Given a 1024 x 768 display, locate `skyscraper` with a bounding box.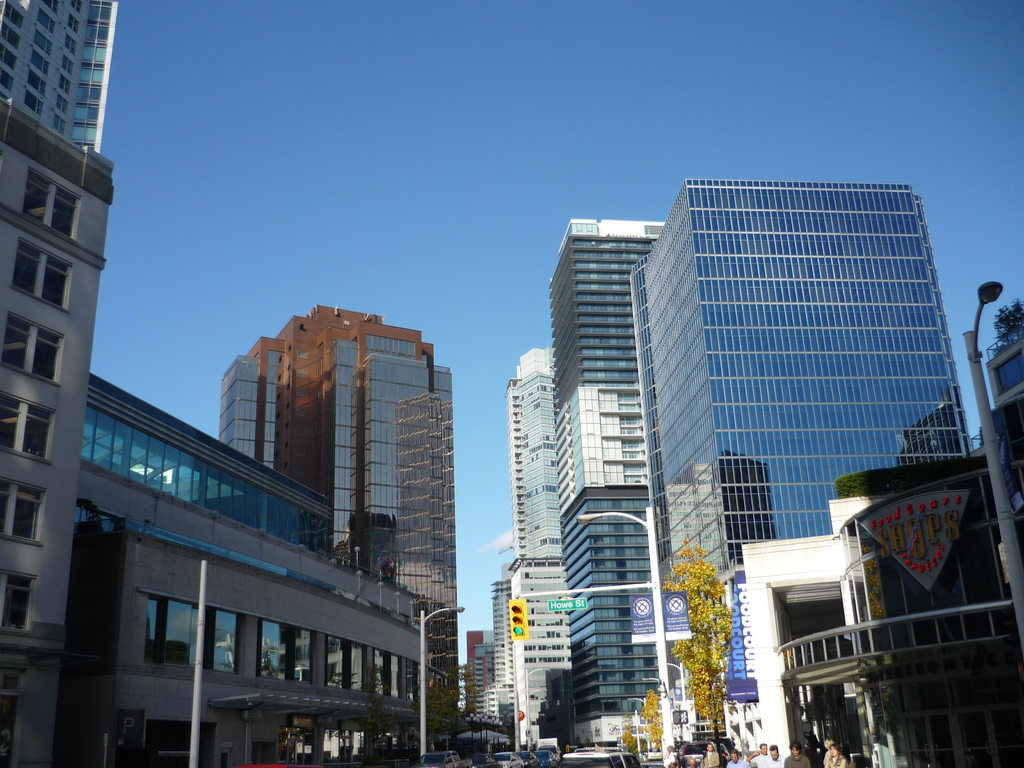
Located: 0, 0, 128, 767.
